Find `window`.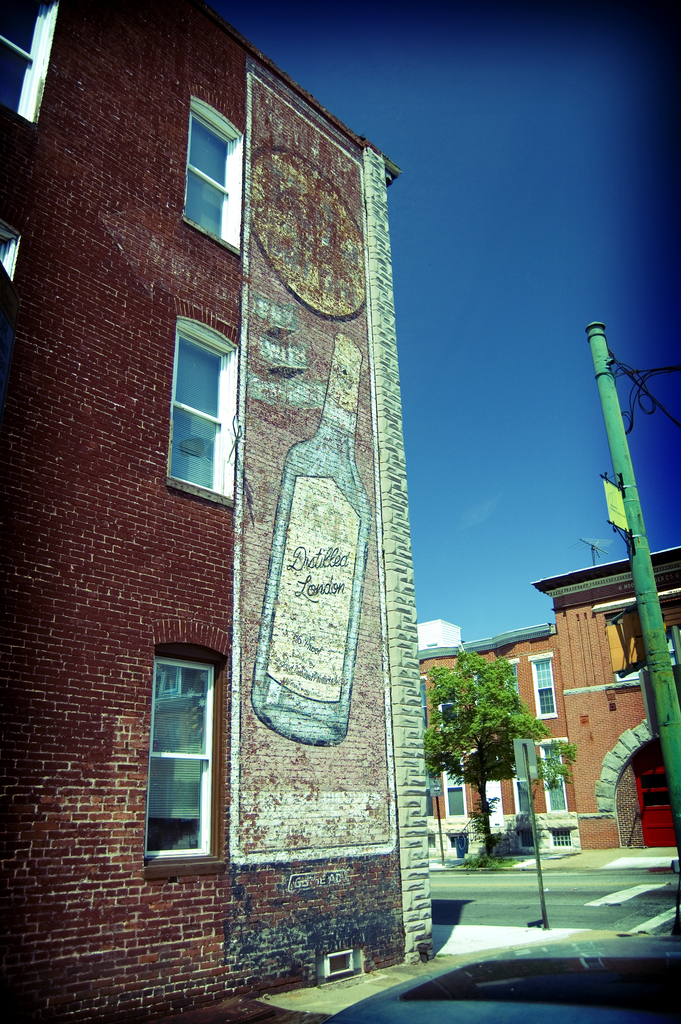
530/650/557/721.
